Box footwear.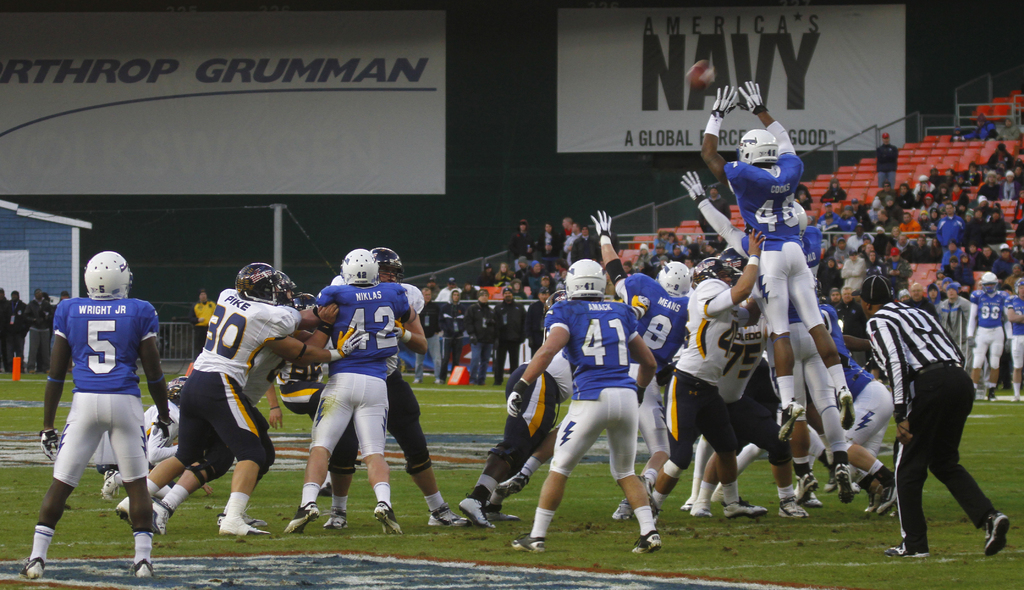
bbox(514, 533, 536, 551).
